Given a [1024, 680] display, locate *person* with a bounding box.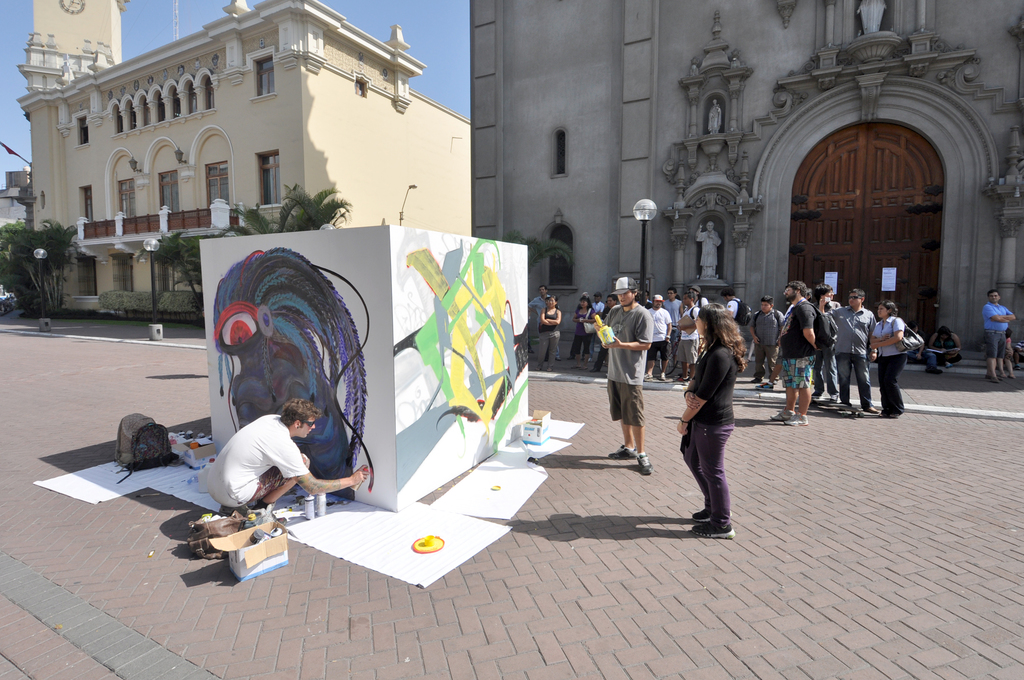
Located: [776, 278, 819, 419].
